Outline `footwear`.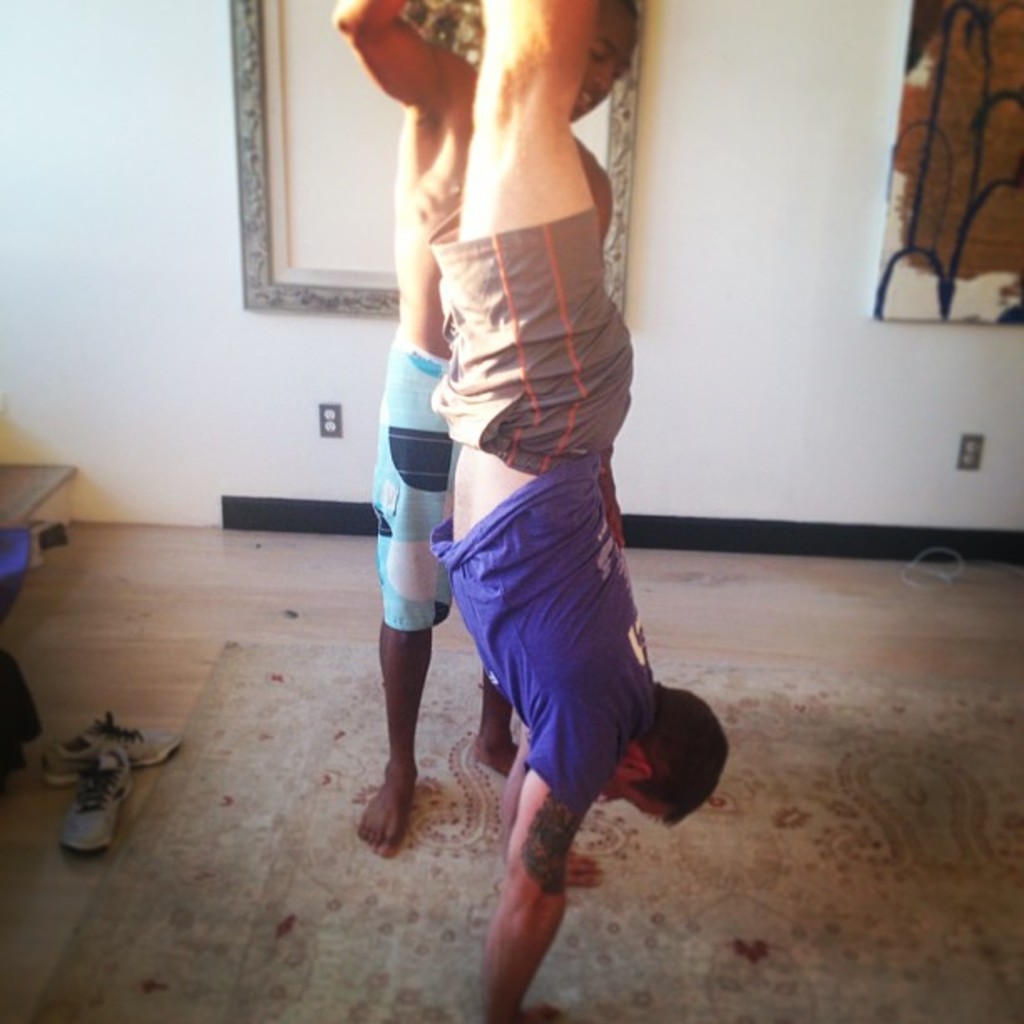
Outline: <box>57,748,137,852</box>.
